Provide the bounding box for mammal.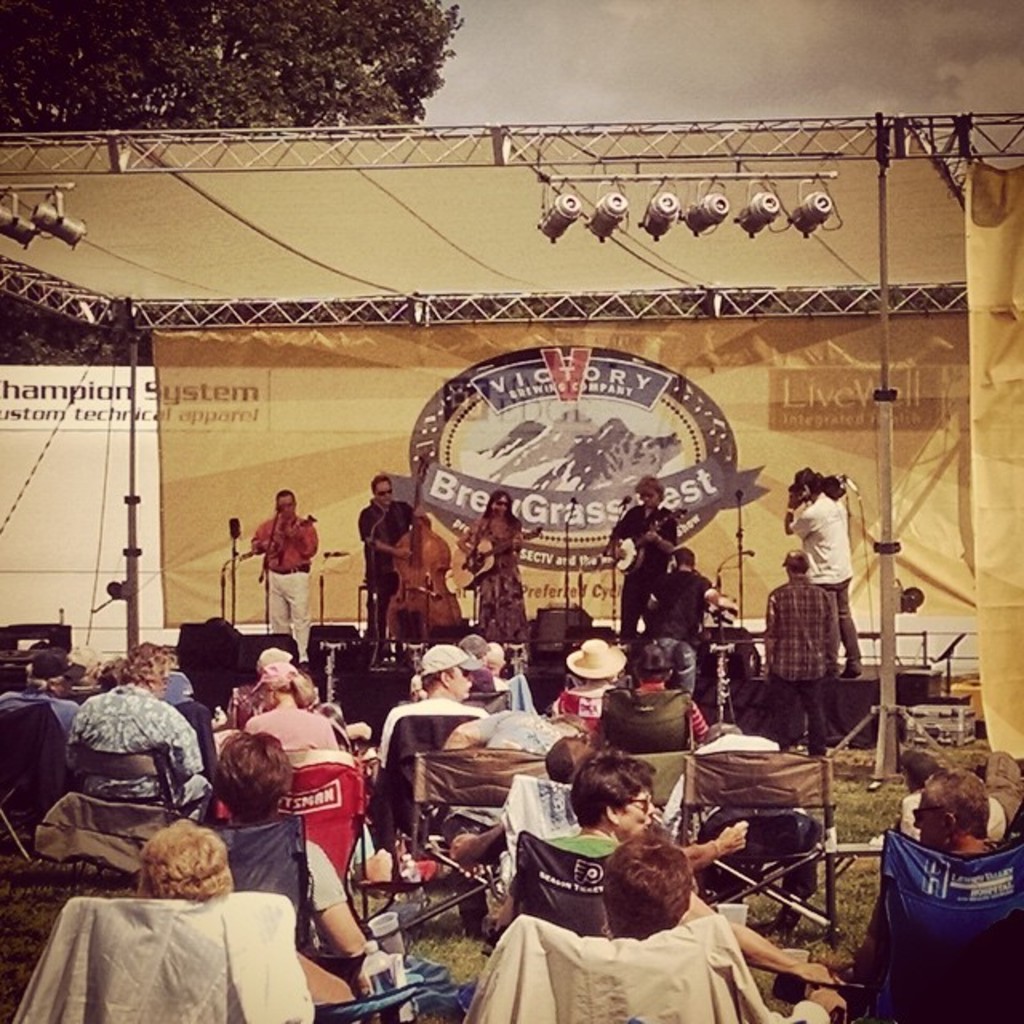
(x1=787, y1=470, x2=864, y2=675).
